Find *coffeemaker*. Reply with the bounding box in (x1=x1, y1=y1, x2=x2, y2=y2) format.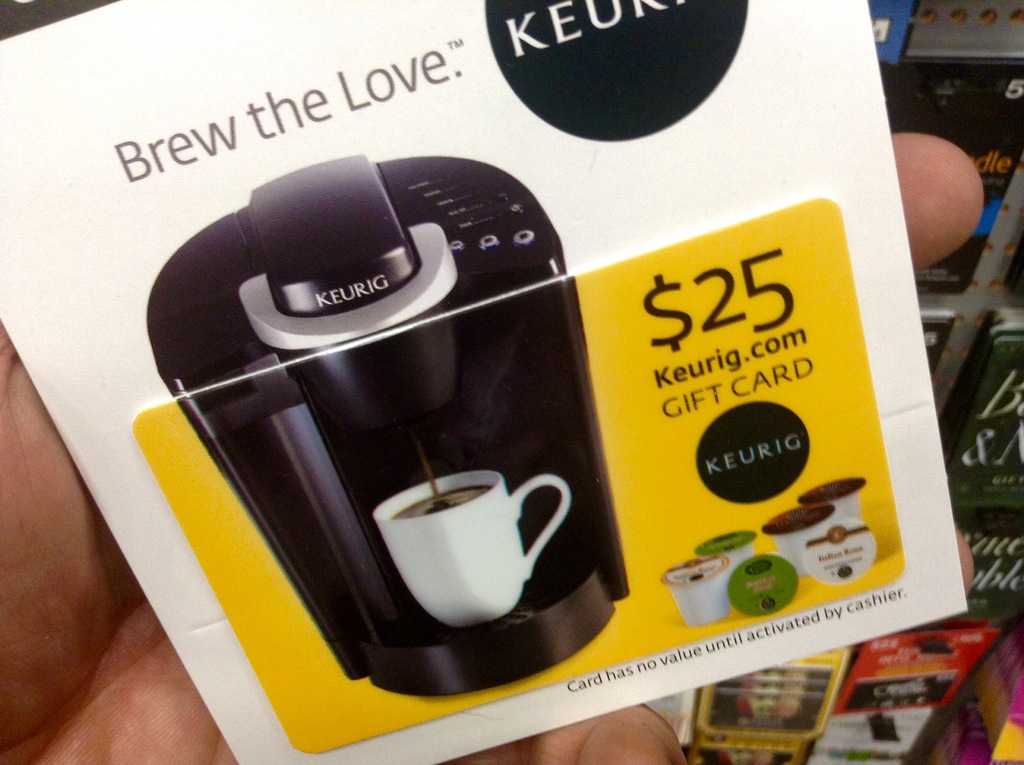
(x1=145, y1=150, x2=631, y2=693).
